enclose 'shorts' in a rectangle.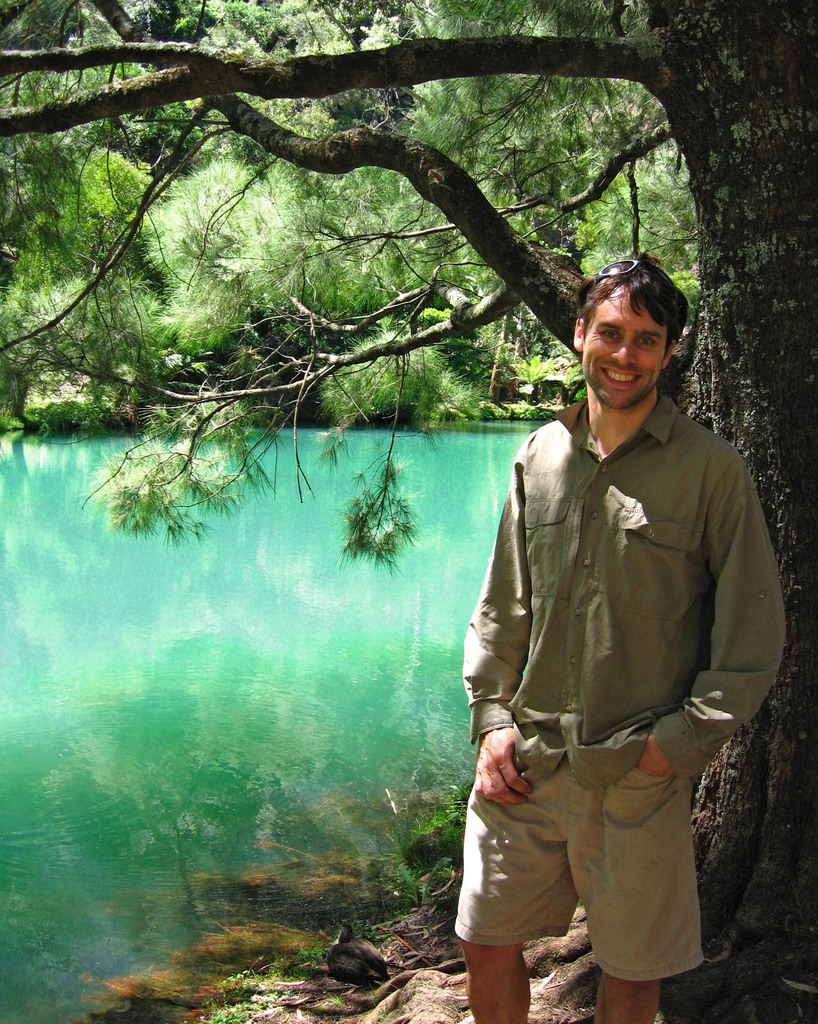
rect(461, 746, 722, 929).
